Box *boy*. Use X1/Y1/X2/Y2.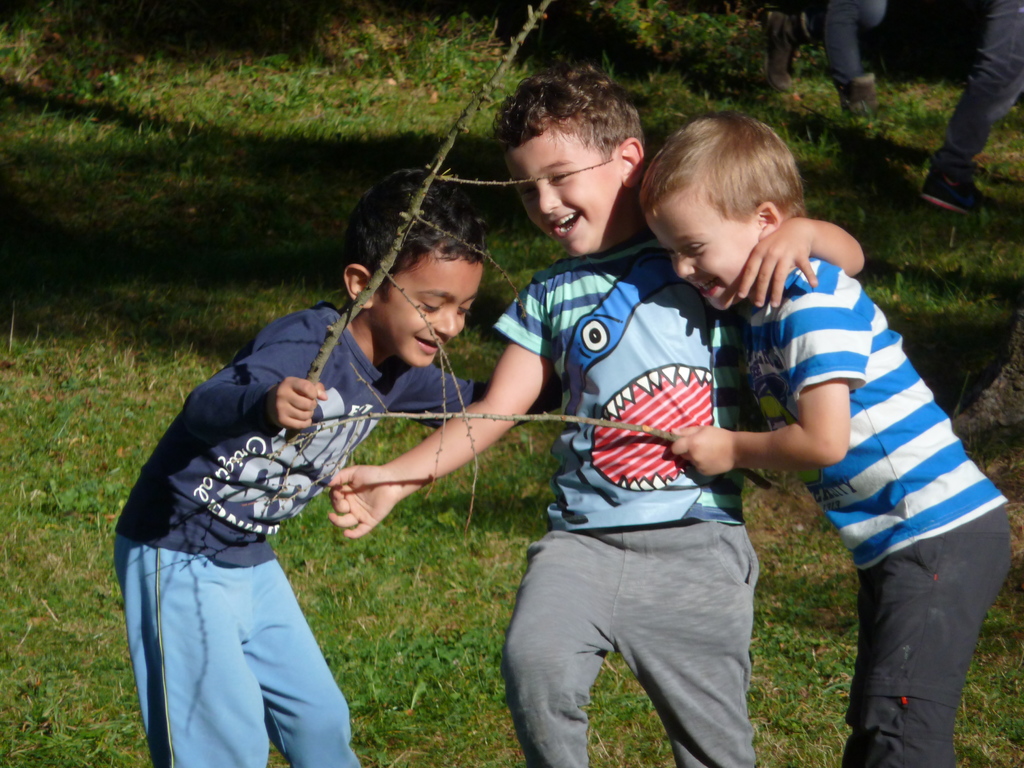
330/64/867/767.
